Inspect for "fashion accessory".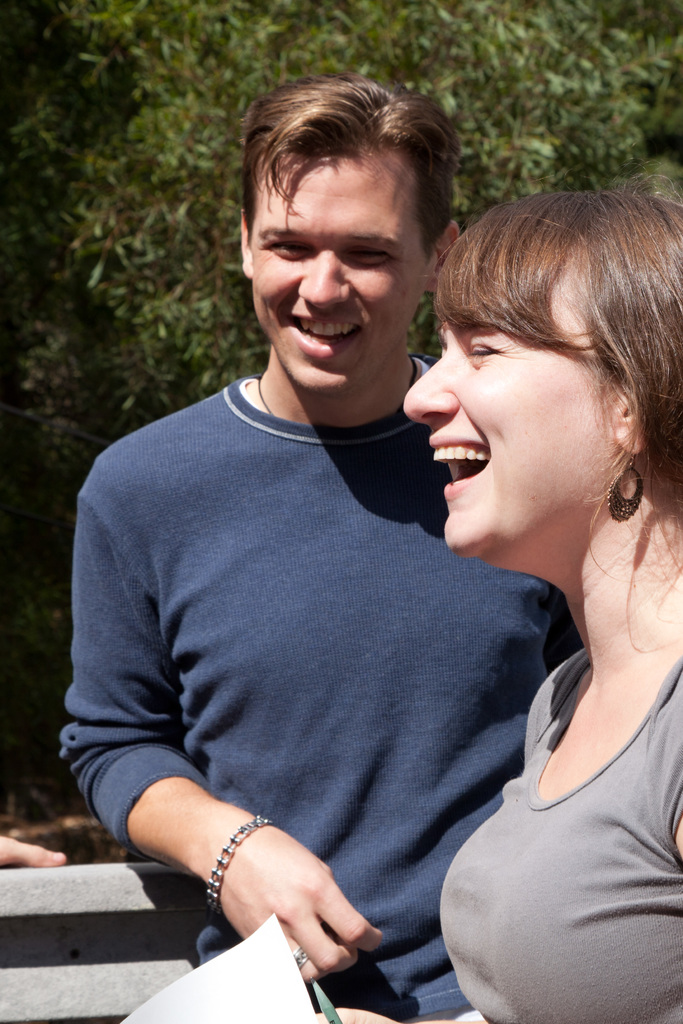
Inspection: (291, 946, 312, 967).
